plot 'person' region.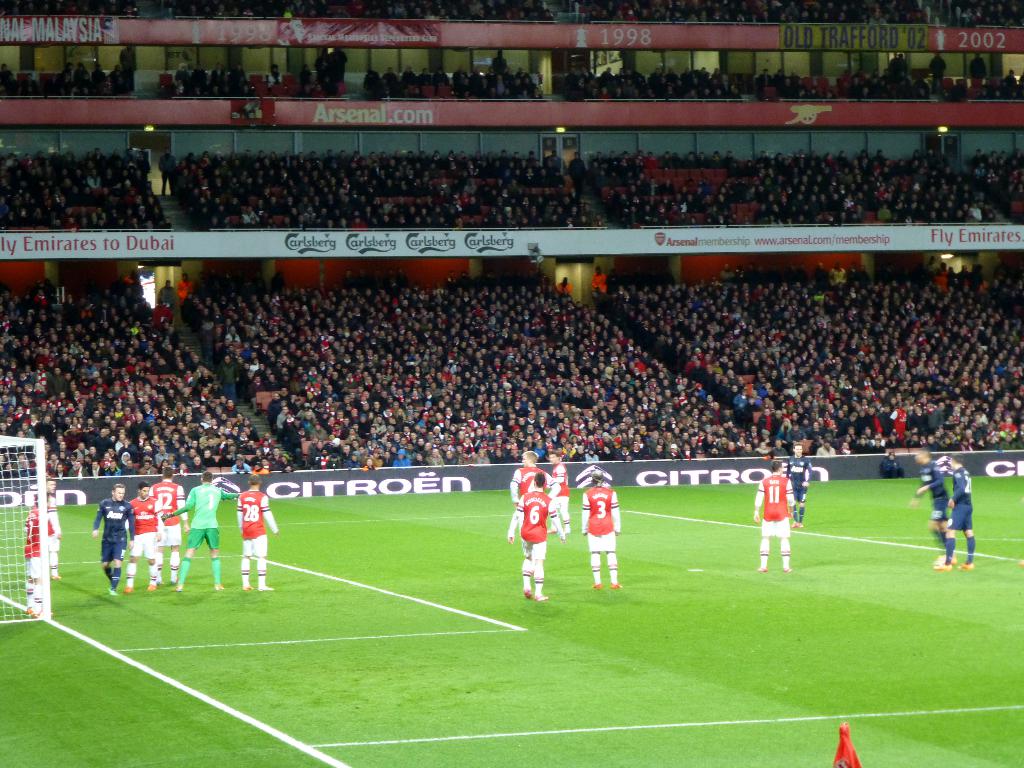
Plotted at [x1=94, y1=482, x2=136, y2=596].
